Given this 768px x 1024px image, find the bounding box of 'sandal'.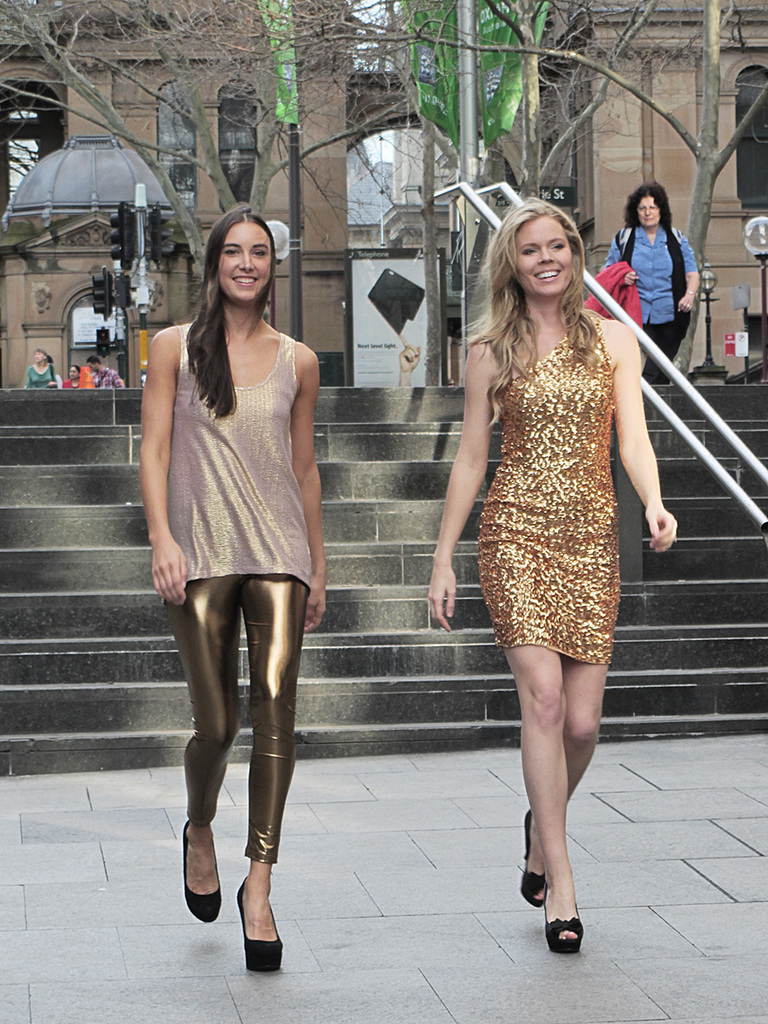
[186,820,224,922].
